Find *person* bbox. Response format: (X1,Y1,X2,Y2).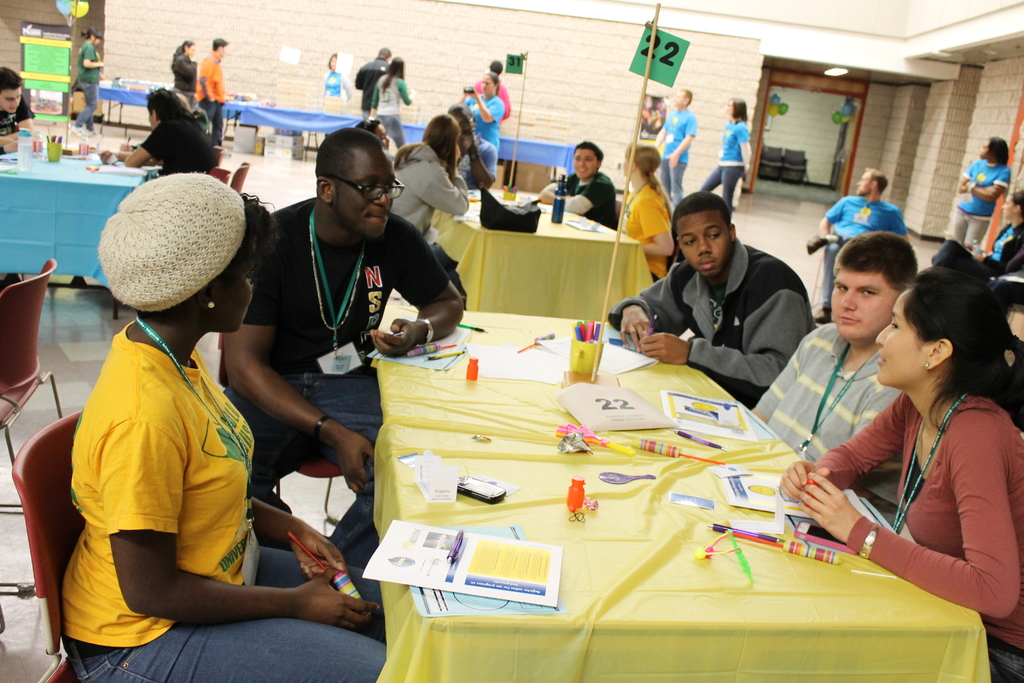
(614,137,684,287).
